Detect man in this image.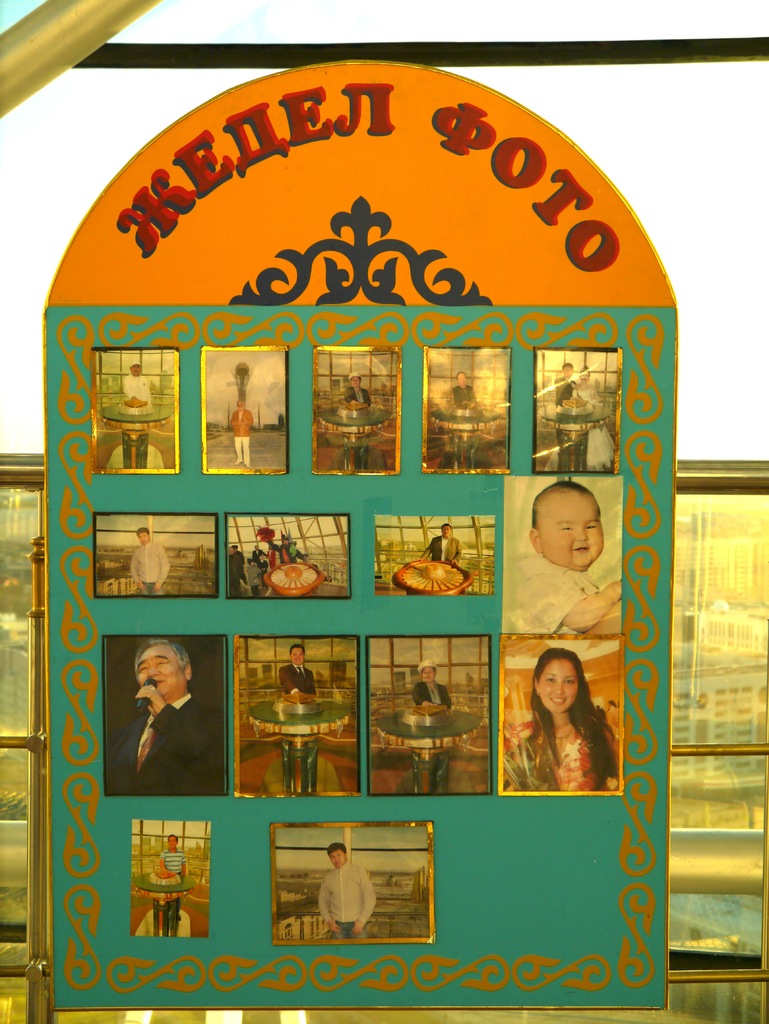
Detection: bbox=[122, 360, 154, 468].
